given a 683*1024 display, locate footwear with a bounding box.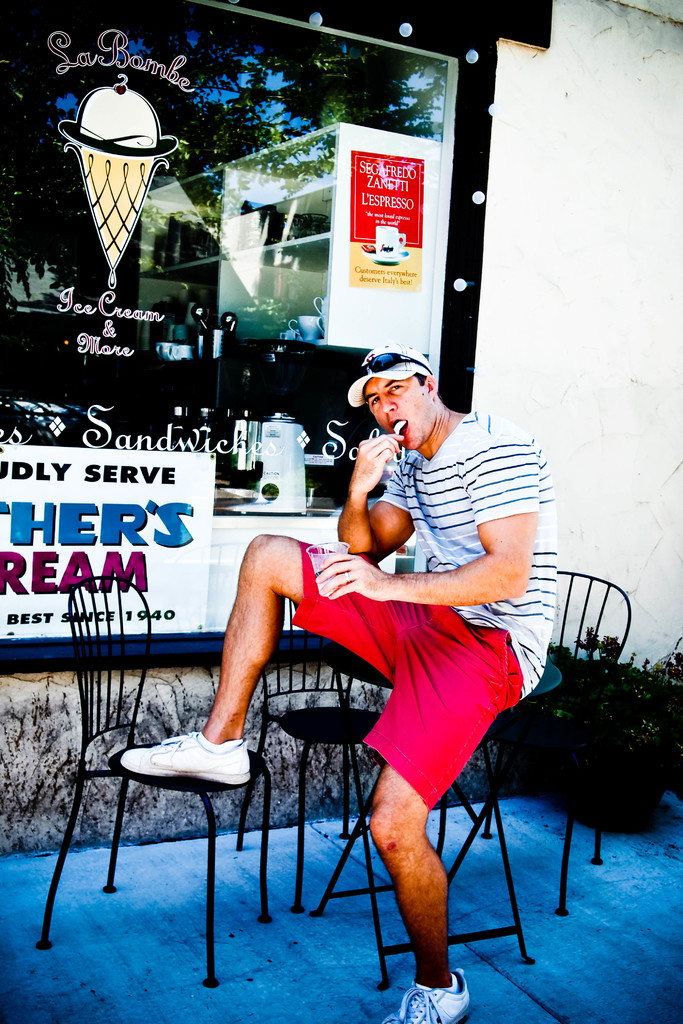
Located: pyautogui.locateOnScreen(122, 740, 248, 806).
